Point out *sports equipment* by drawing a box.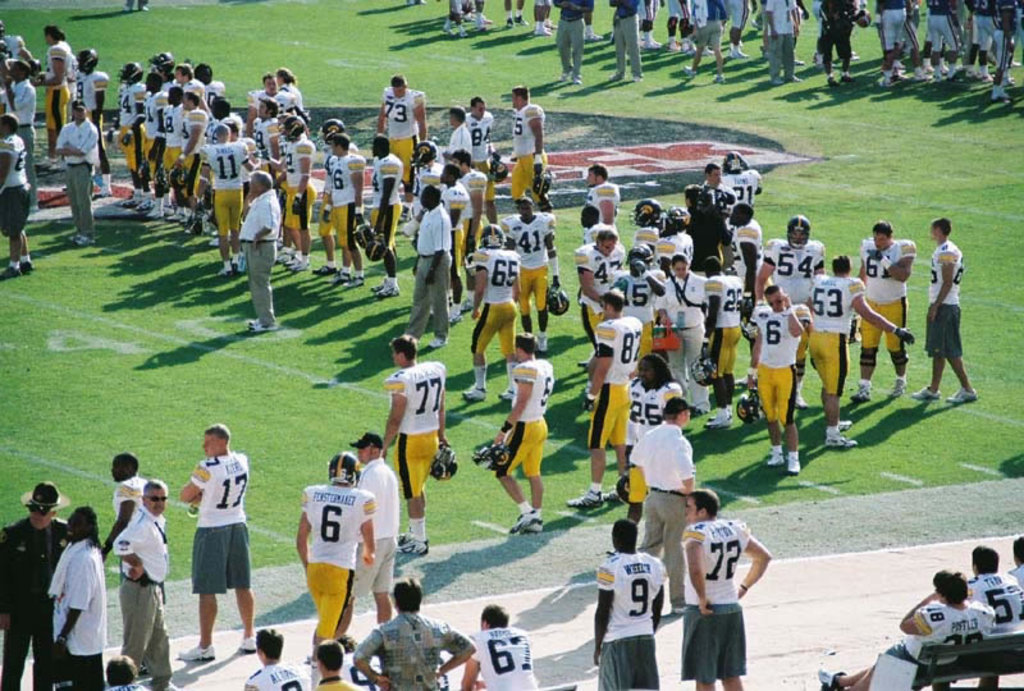
366/234/387/261.
